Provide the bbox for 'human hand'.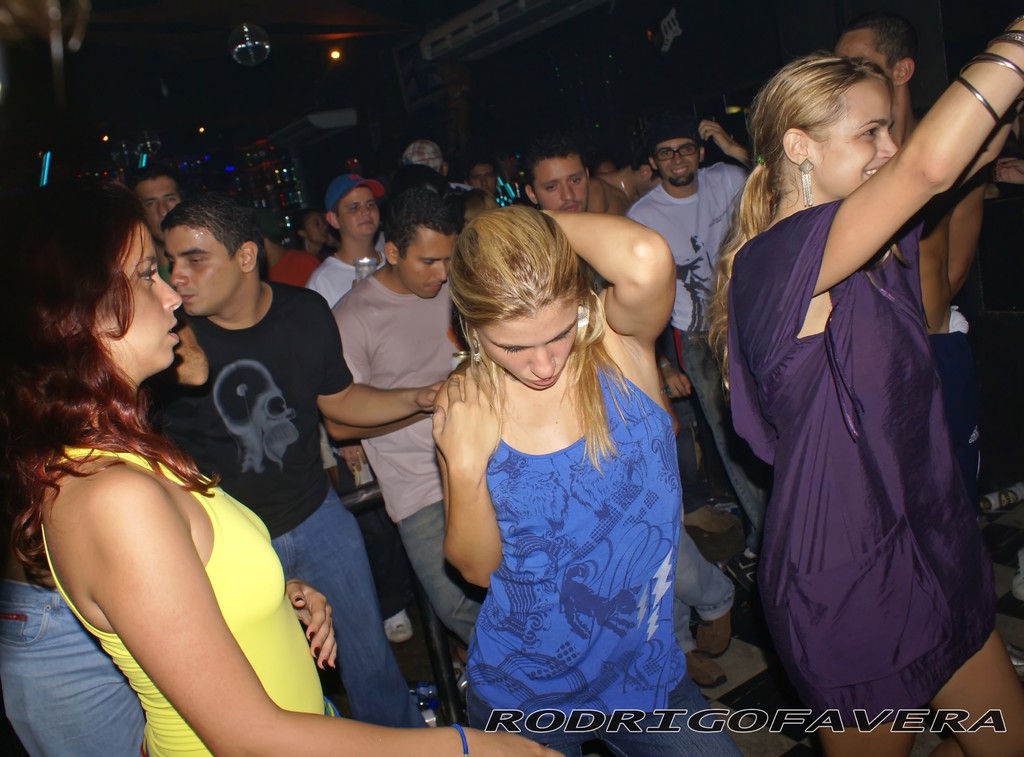
(left=334, top=440, right=371, bottom=479).
